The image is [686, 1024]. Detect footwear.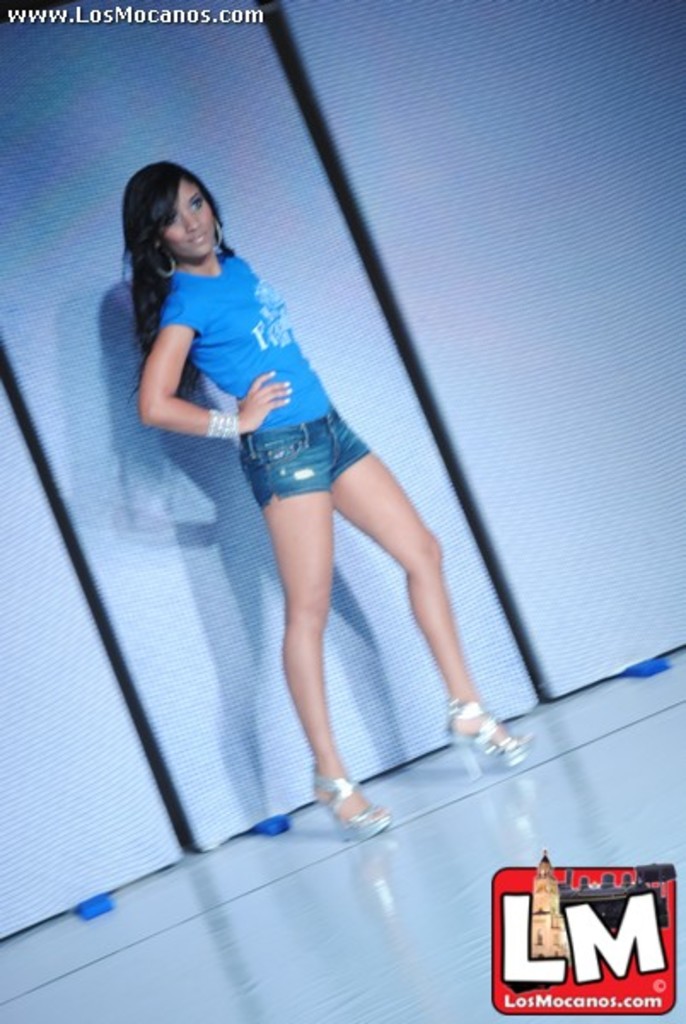
Detection: 444,695,522,763.
